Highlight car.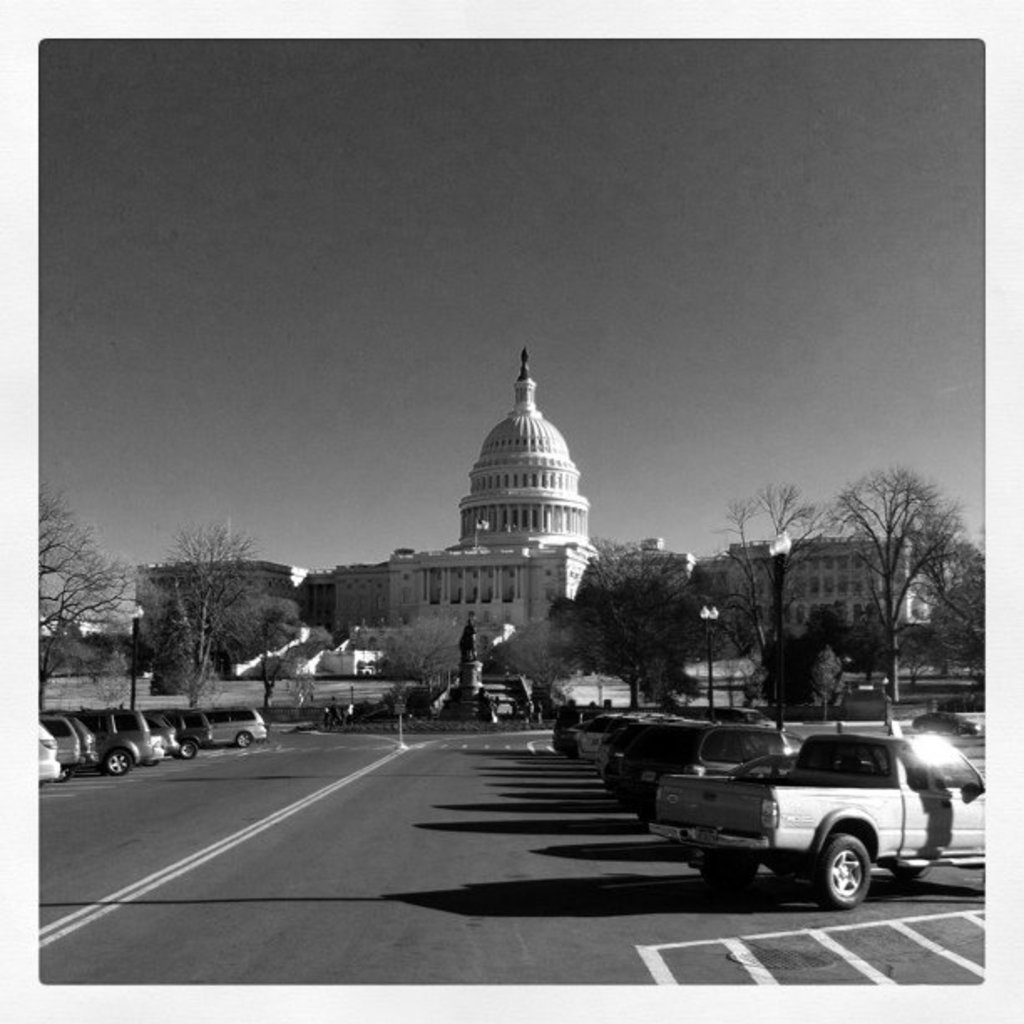
Highlighted region: (left=627, top=718, right=989, bottom=915).
